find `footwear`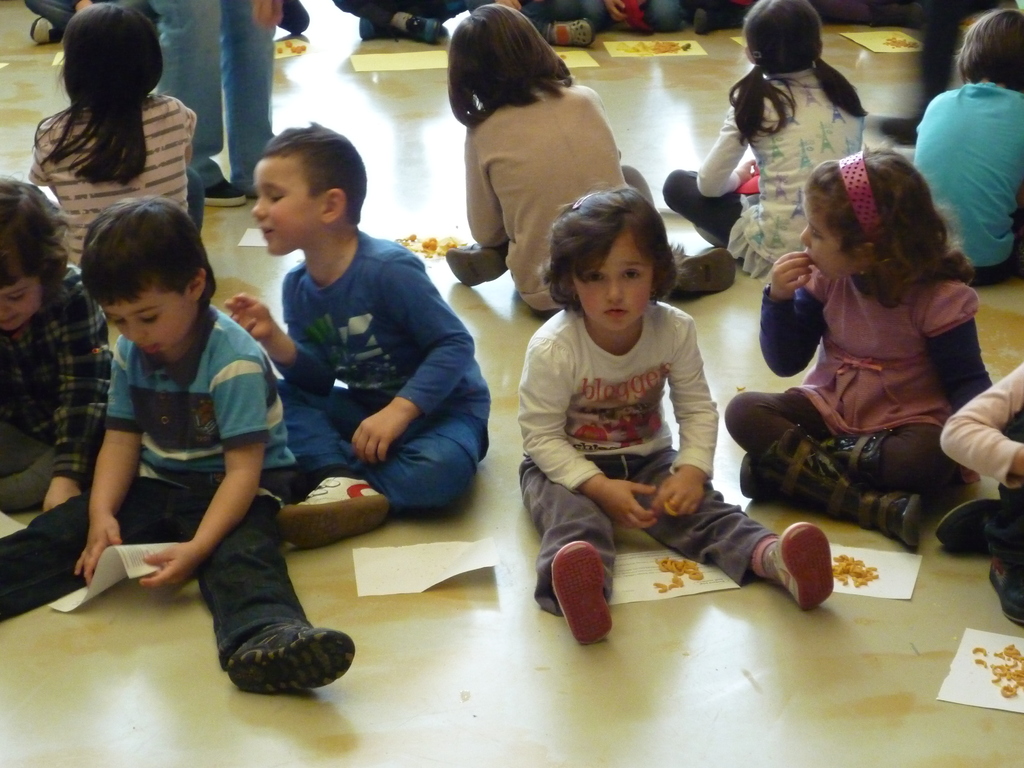
[x1=817, y1=420, x2=913, y2=483]
